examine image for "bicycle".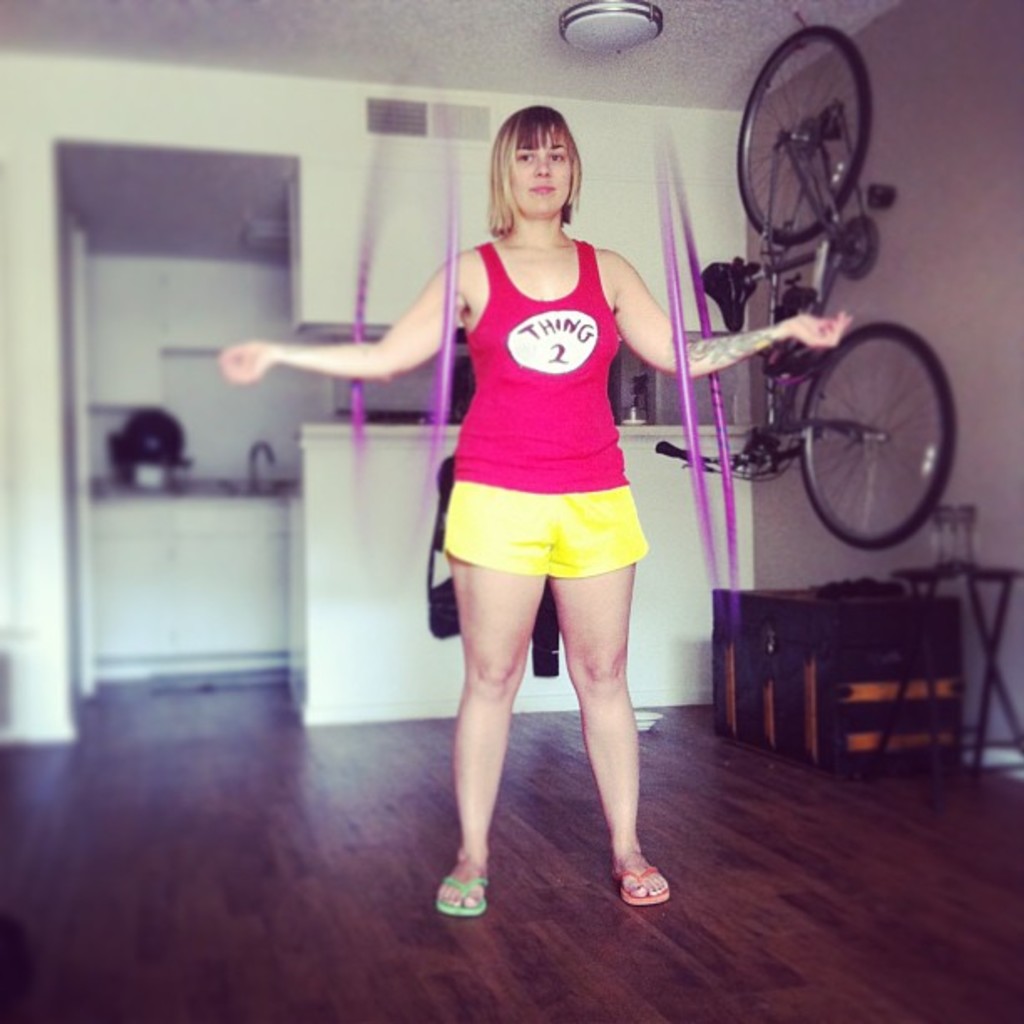
Examination result: 639:72:964:622.
